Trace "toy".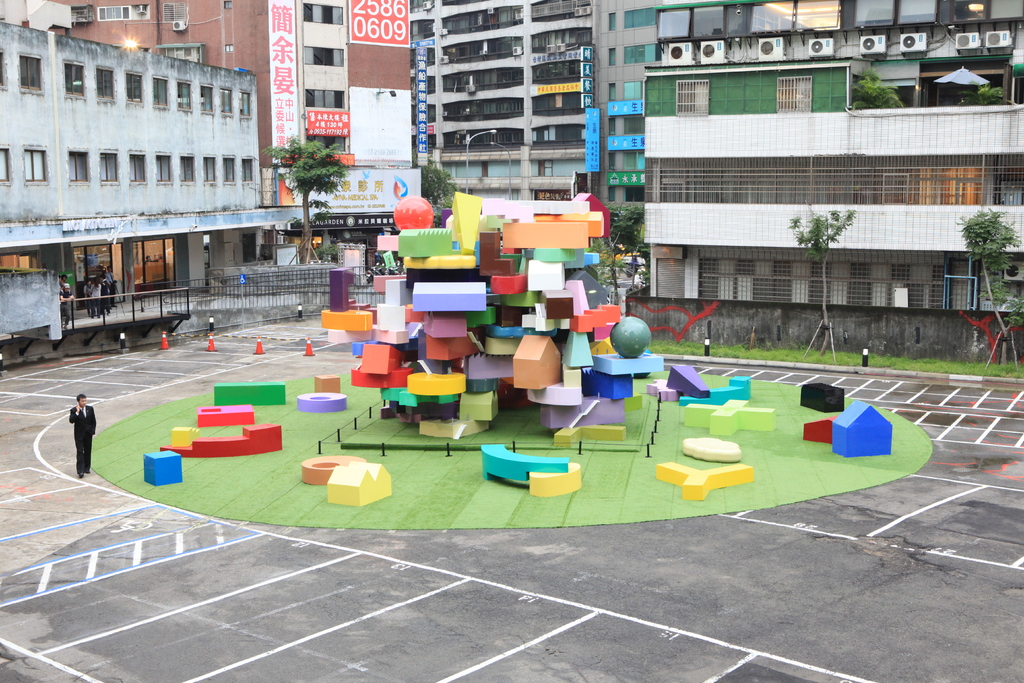
Traced to detection(527, 458, 584, 497).
